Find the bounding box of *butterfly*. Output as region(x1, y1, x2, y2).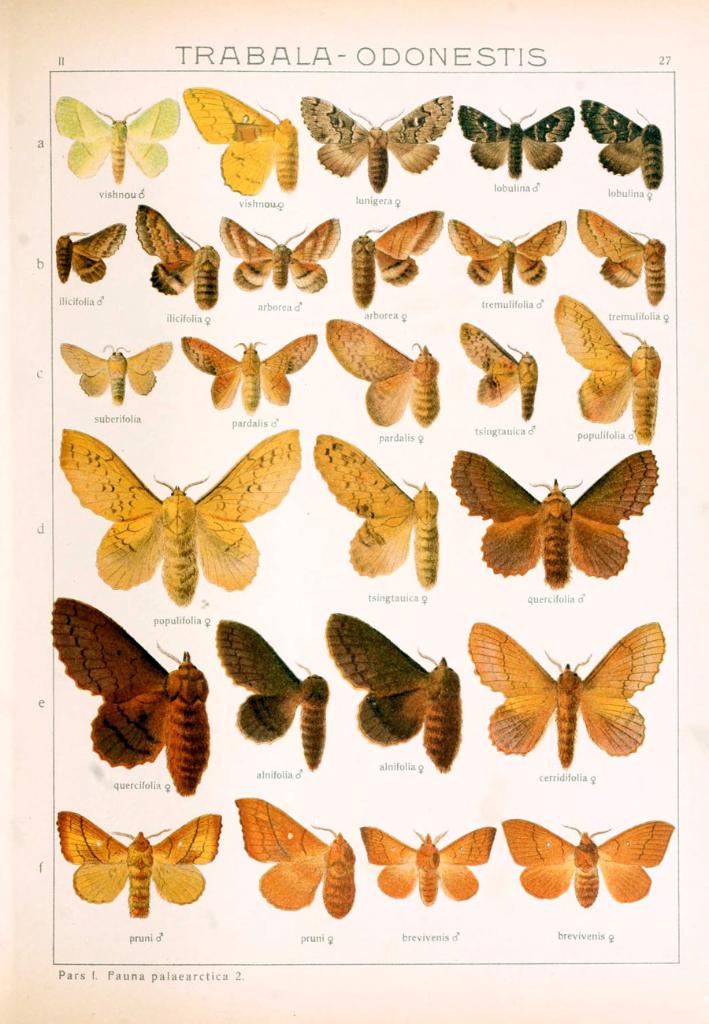
region(55, 212, 125, 282).
